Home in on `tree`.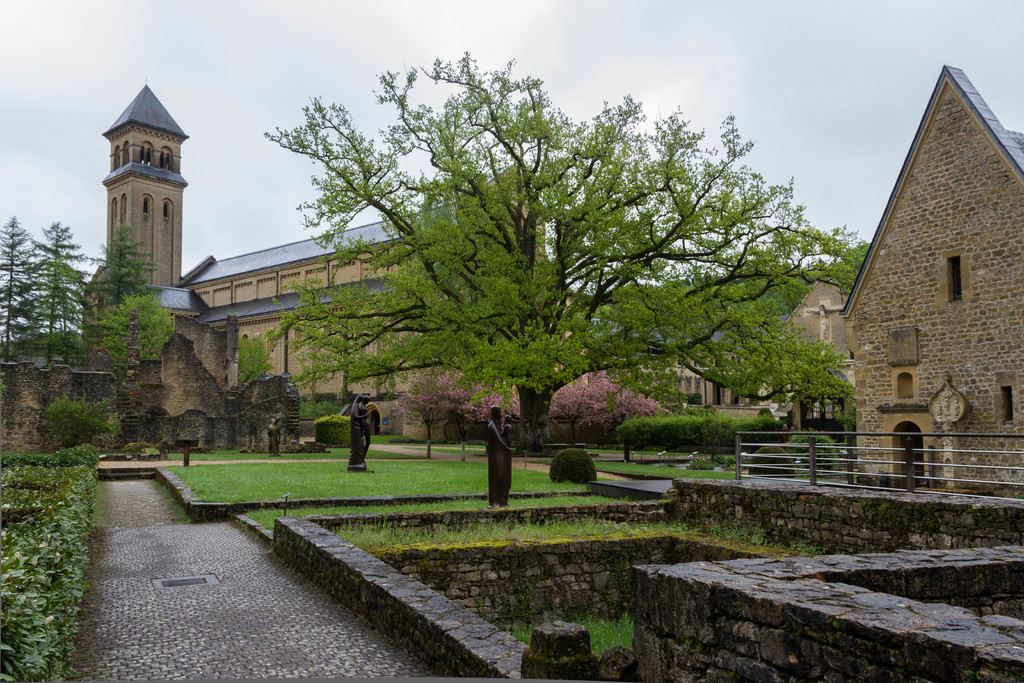
Homed in at [409,381,444,449].
